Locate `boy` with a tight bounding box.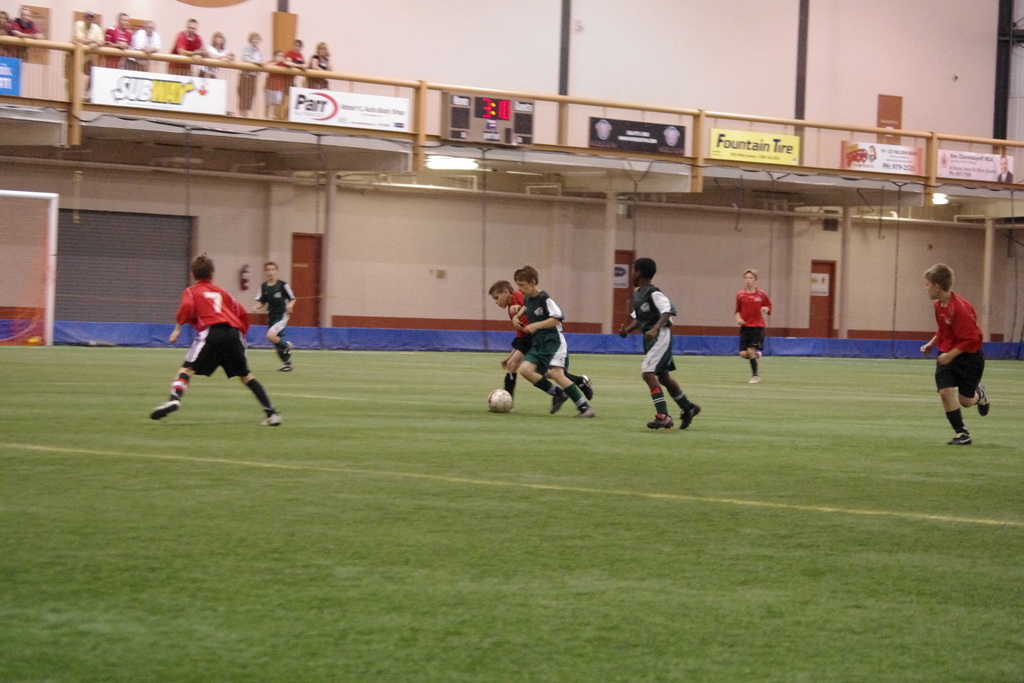
(x1=922, y1=261, x2=992, y2=449).
